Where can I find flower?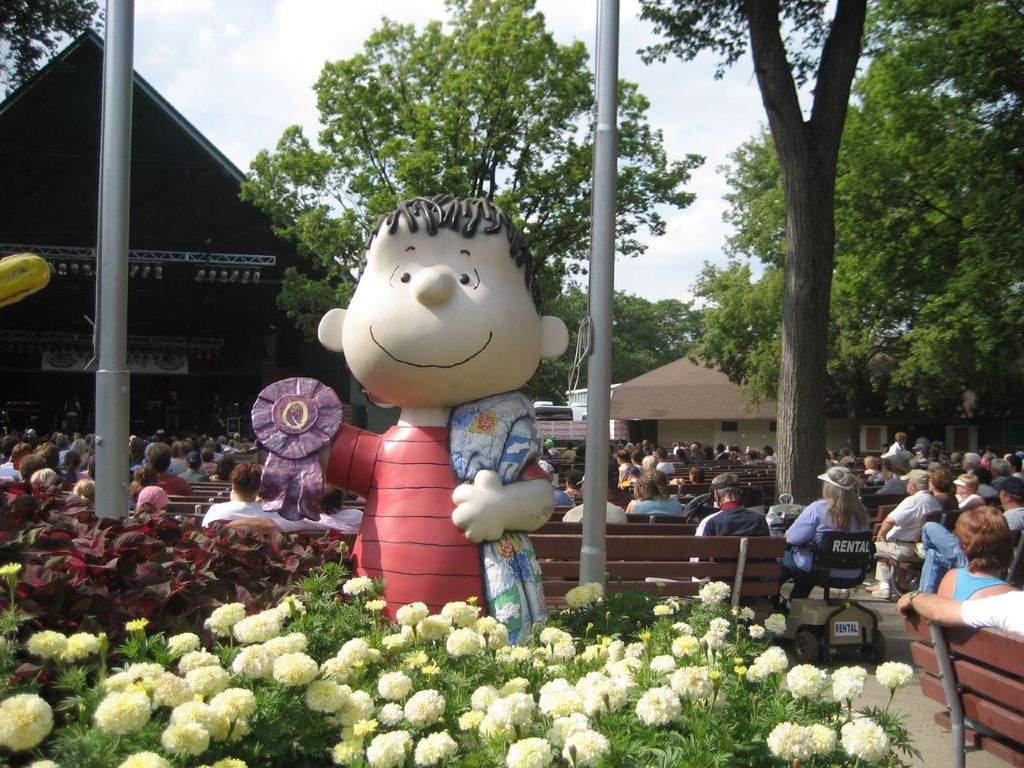
You can find it at bbox(378, 697, 404, 726).
